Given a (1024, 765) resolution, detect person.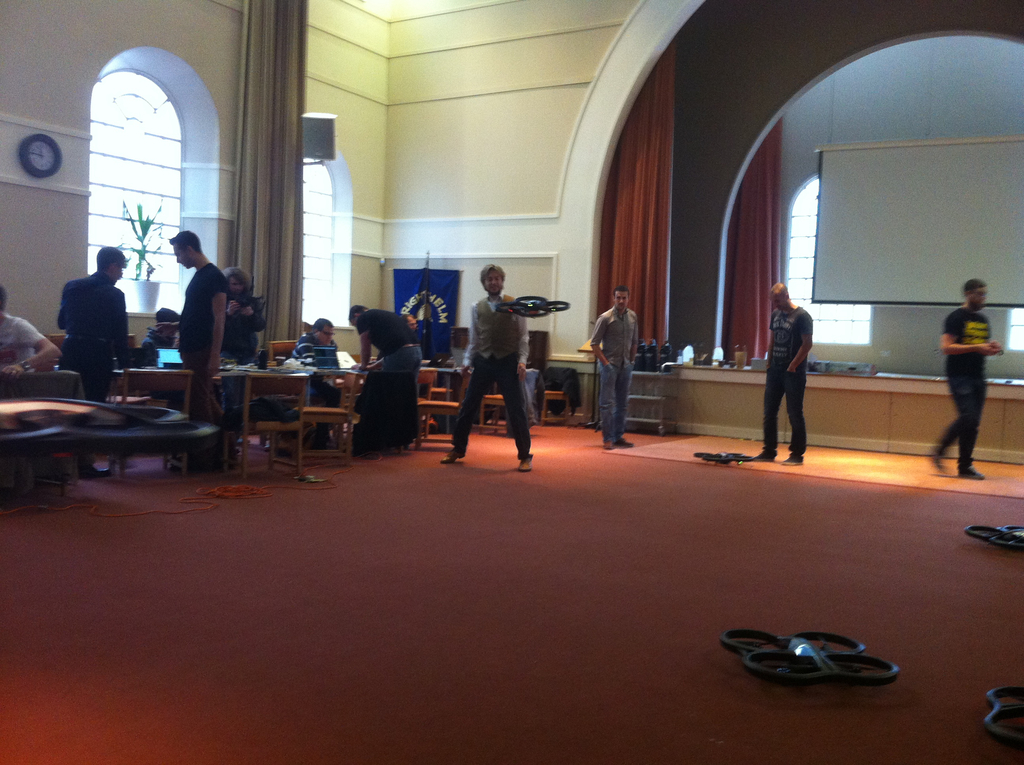
bbox=(290, 314, 338, 439).
